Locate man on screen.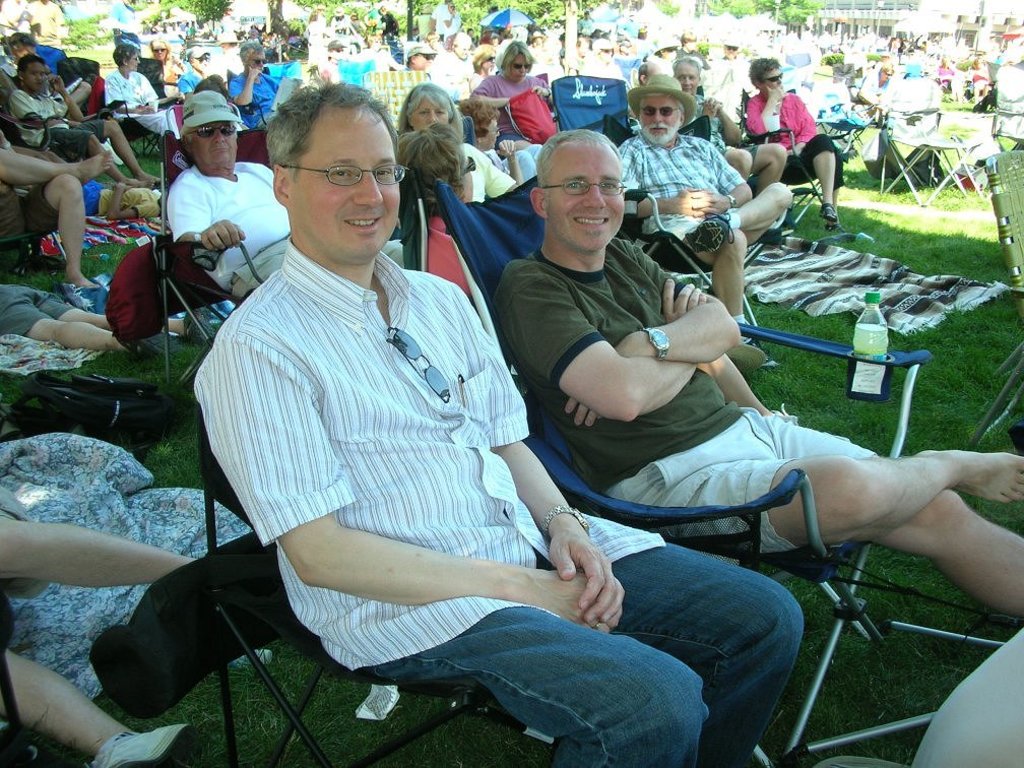
On screen at [x1=488, y1=126, x2=1023, y2=618].
